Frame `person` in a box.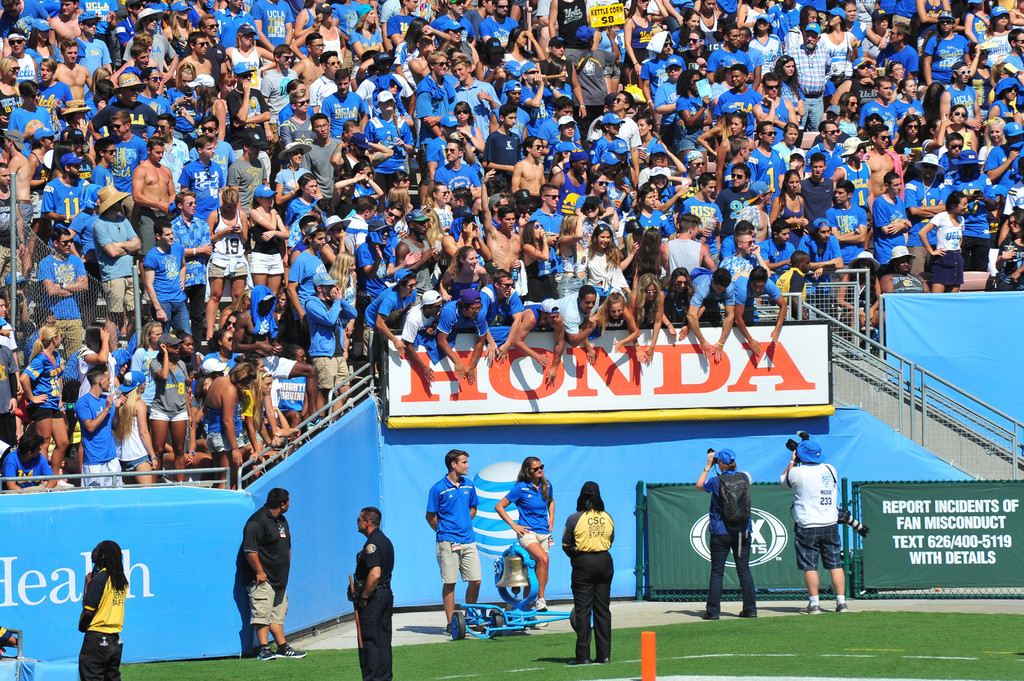
<box>563,481,627,662</box>.
